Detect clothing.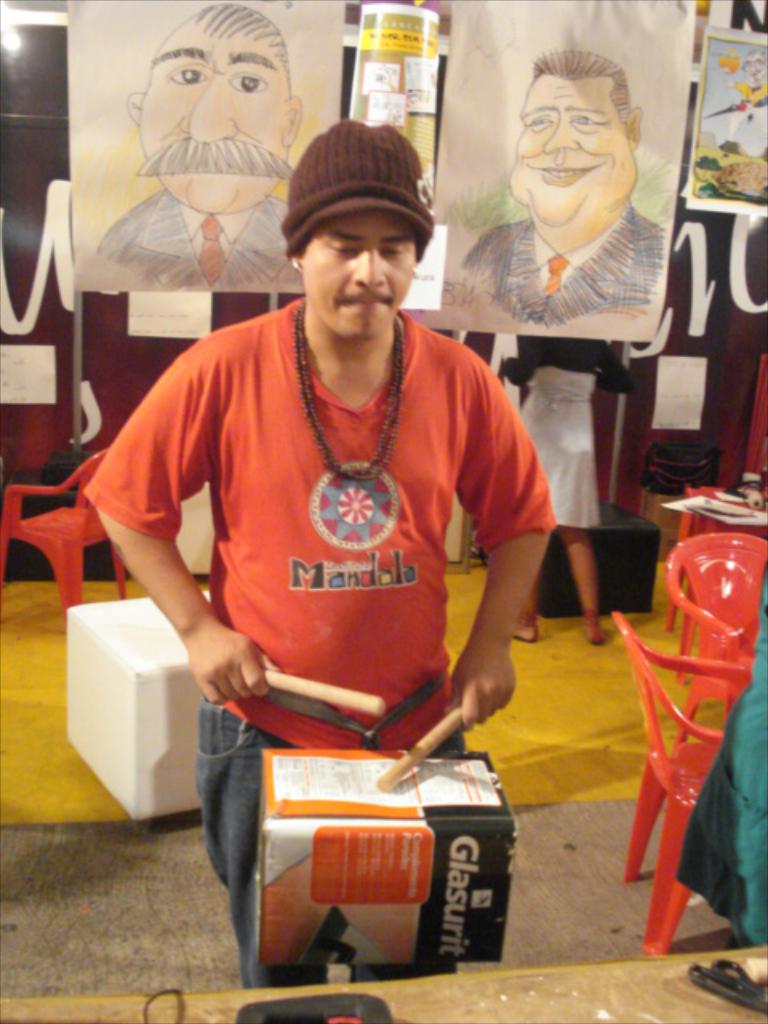
Detected at select_region(82, 302, 568, 757).
